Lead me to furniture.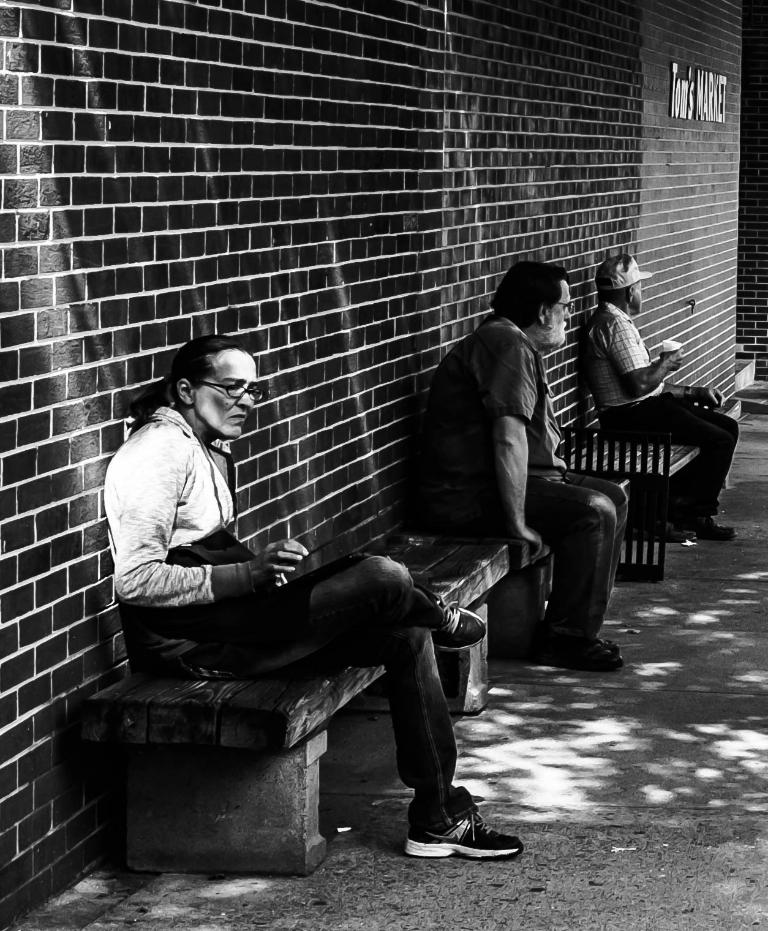
Lead to rect(73, 533, 511, 879).
